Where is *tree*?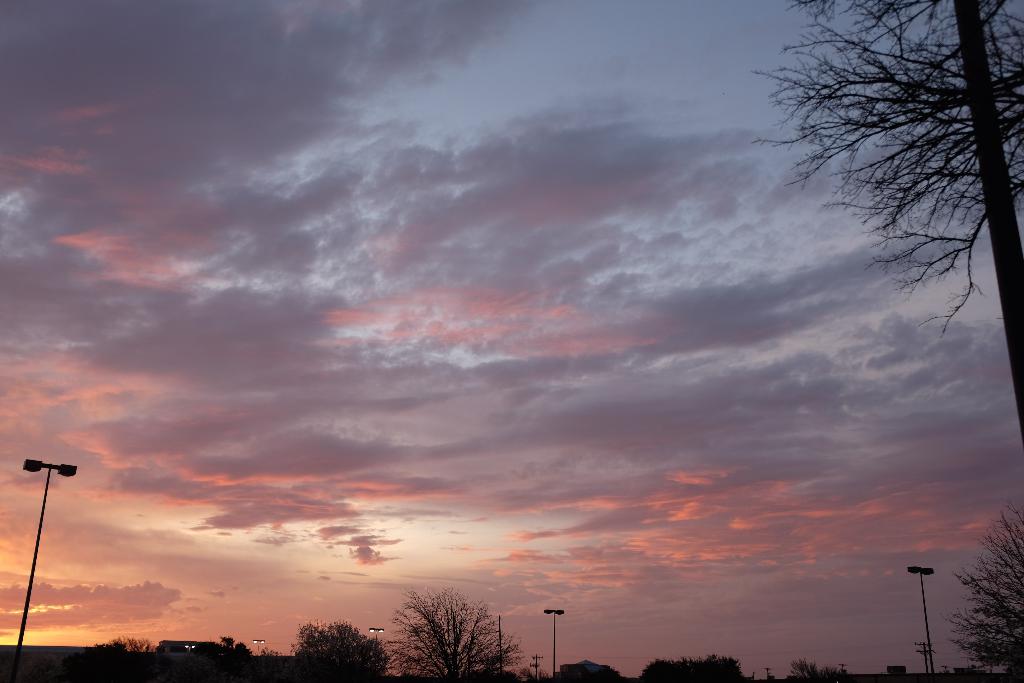
crop(745, 0, 1023, 442).
